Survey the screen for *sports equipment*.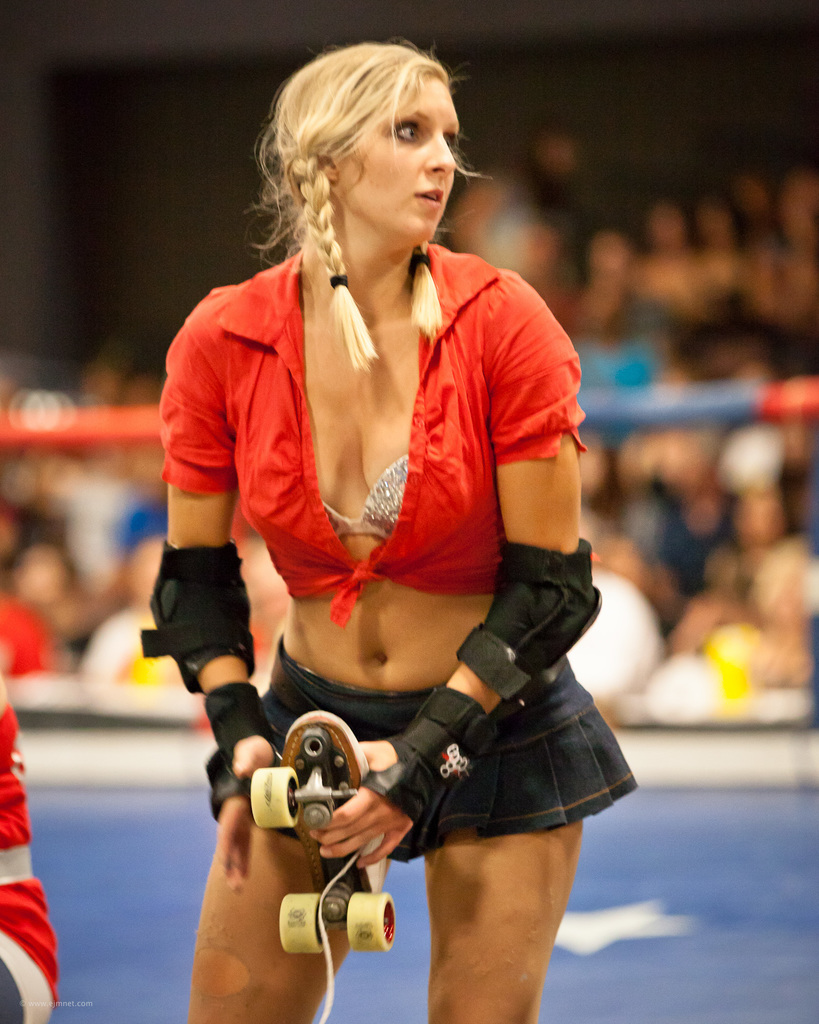
Survey found: locate(203, 680, 280, 822).
